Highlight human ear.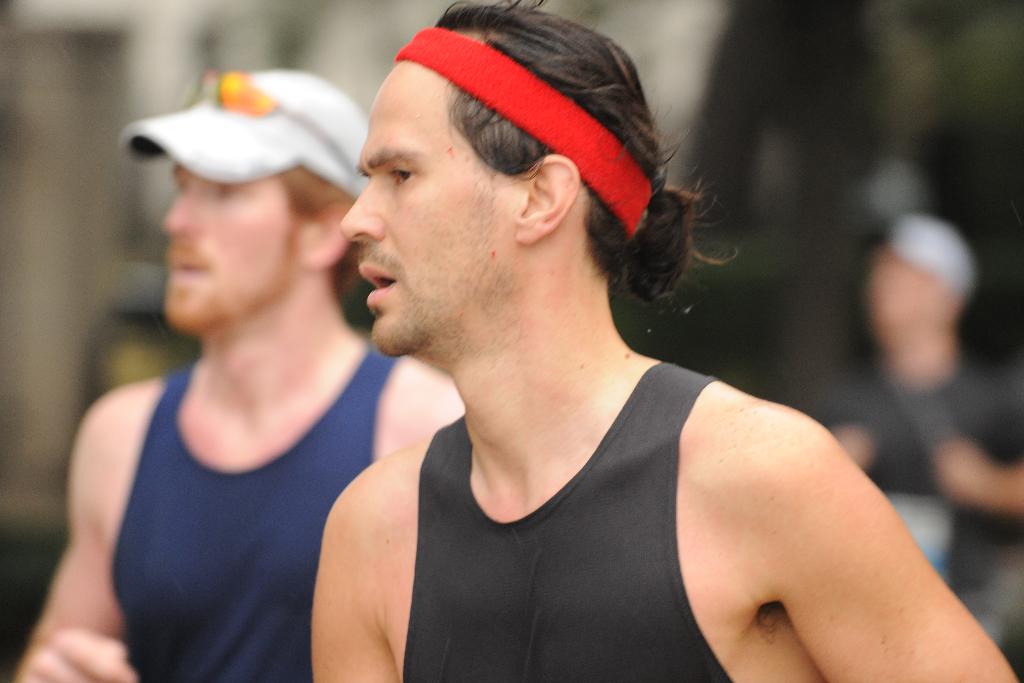
Highlighted region: [left=513, top=151, right=582, bottom=241].
